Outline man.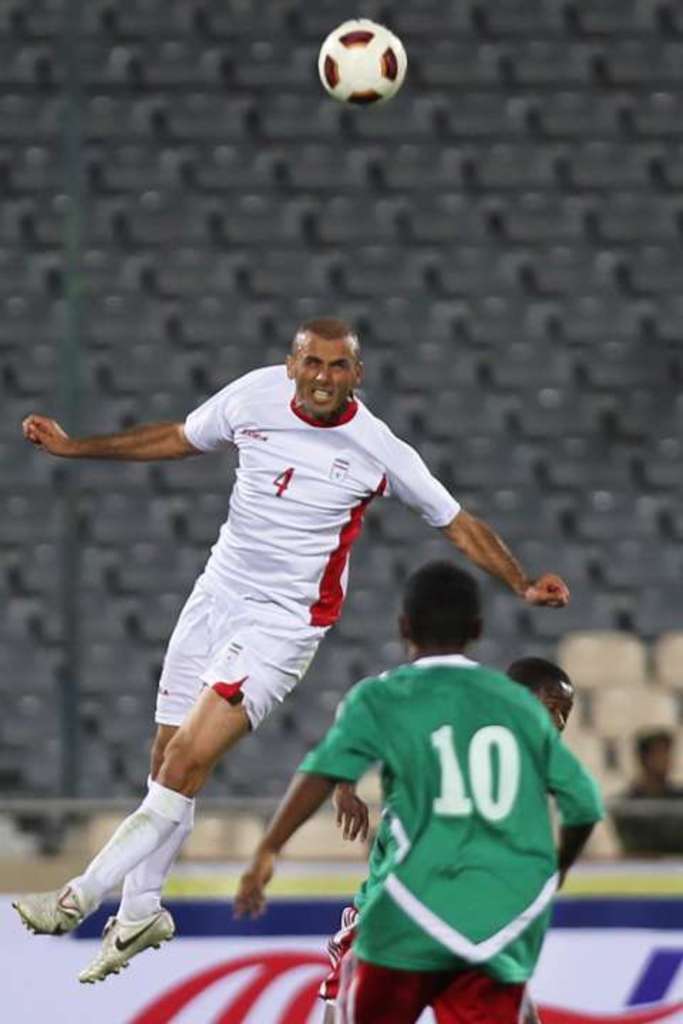
Outline: {"left": 229, "top": 553, "right": 608, "bottom": 1023}.
